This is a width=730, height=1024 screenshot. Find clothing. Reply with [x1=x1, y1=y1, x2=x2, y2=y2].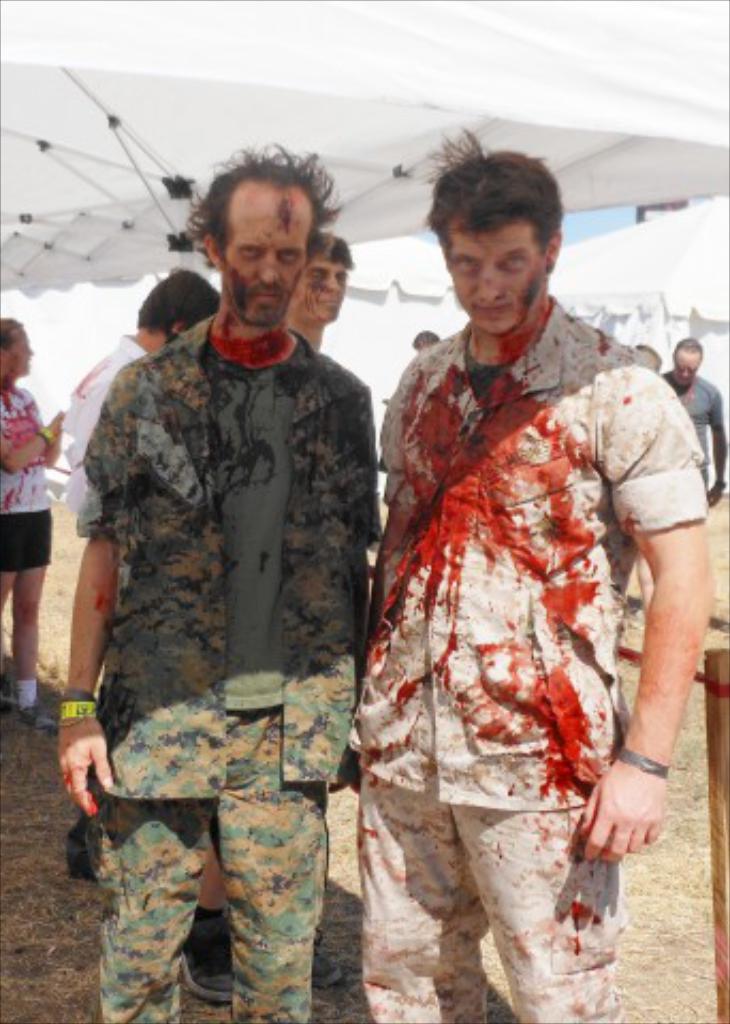
[x1=359, y1=252, x2=707, y2=947].
